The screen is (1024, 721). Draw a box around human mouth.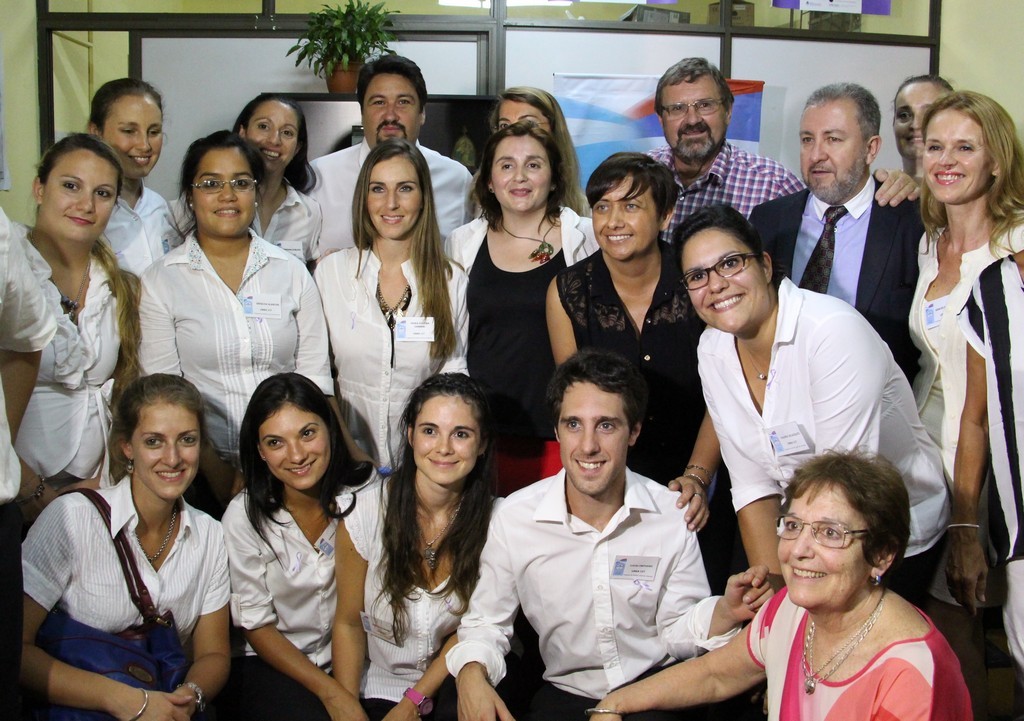
{"x1": 570, "y1": 460, "x2": 605, "y2": 472}.
